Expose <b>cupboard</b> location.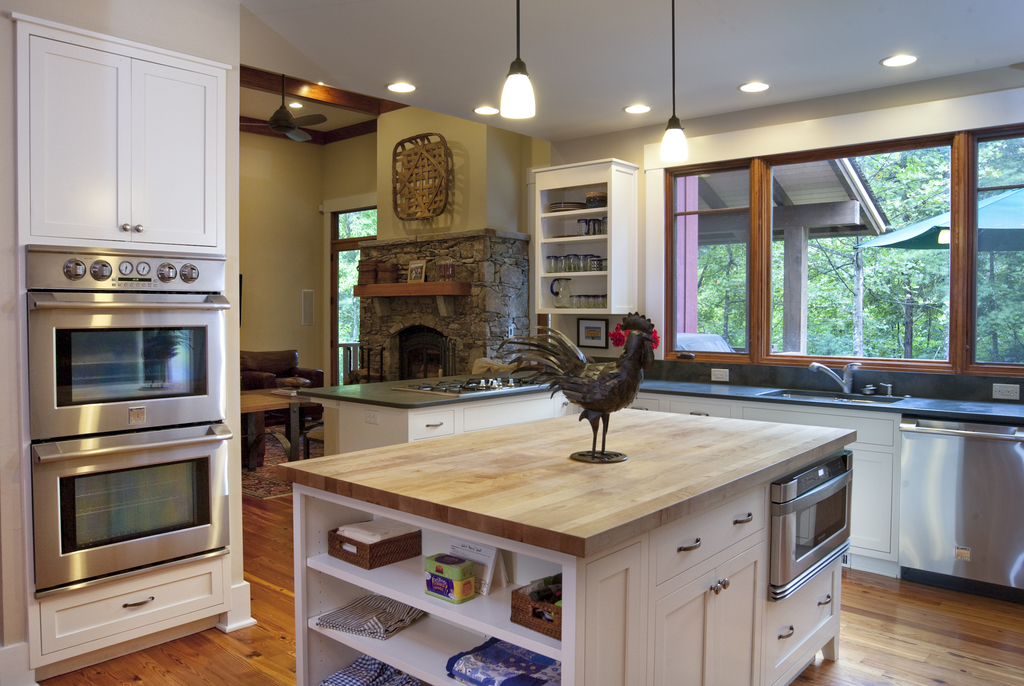
Exposed at bbox=[273, 403, 858, 685].
